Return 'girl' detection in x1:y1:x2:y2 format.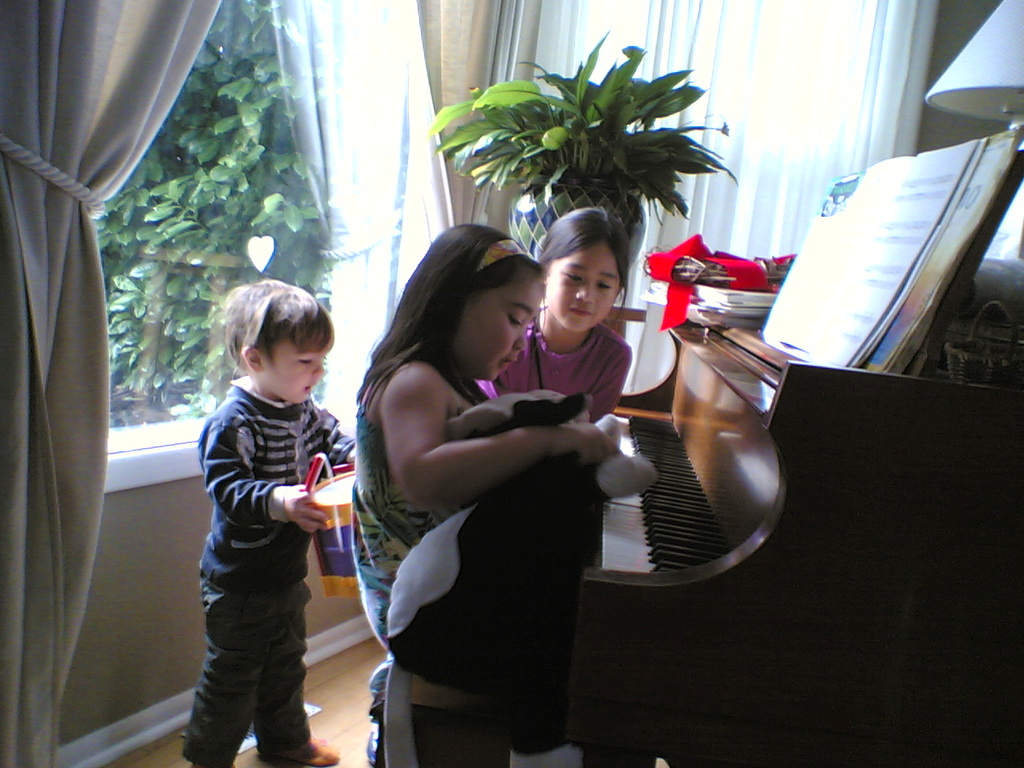
471:209:634:426.
